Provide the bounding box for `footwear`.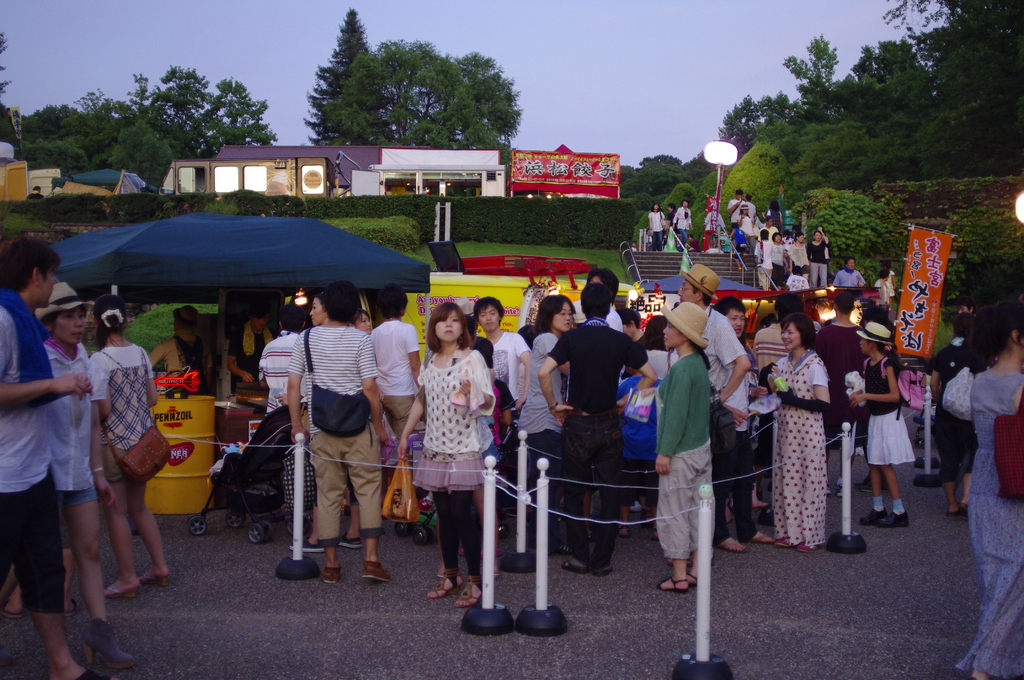
247, 516, 266, 541.
